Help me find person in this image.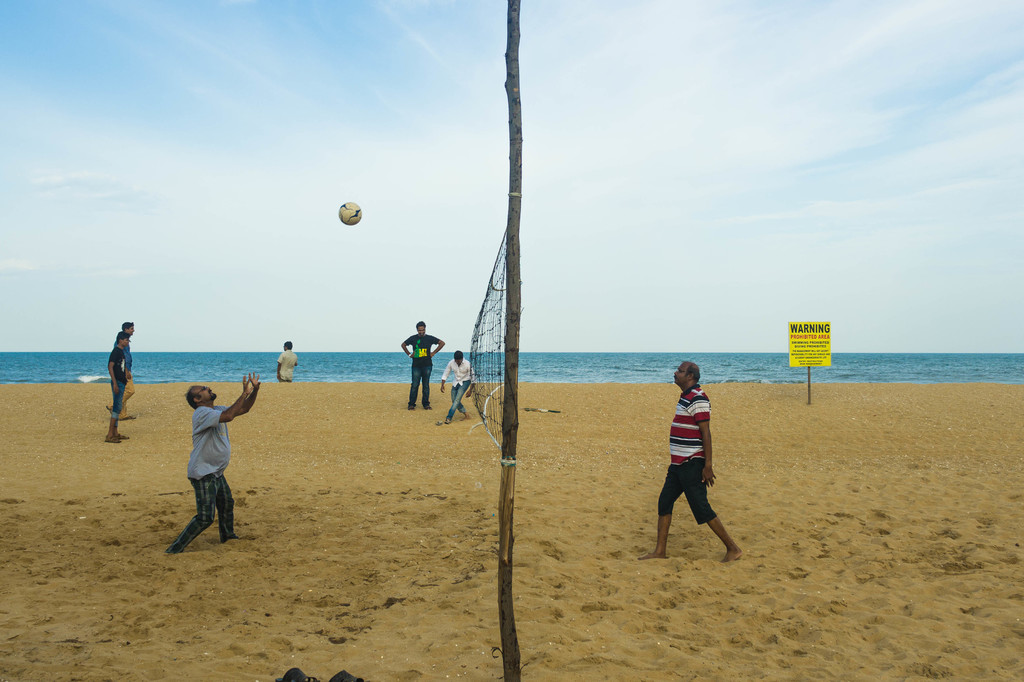
Found it: box=[170, 371, 257, 554].
